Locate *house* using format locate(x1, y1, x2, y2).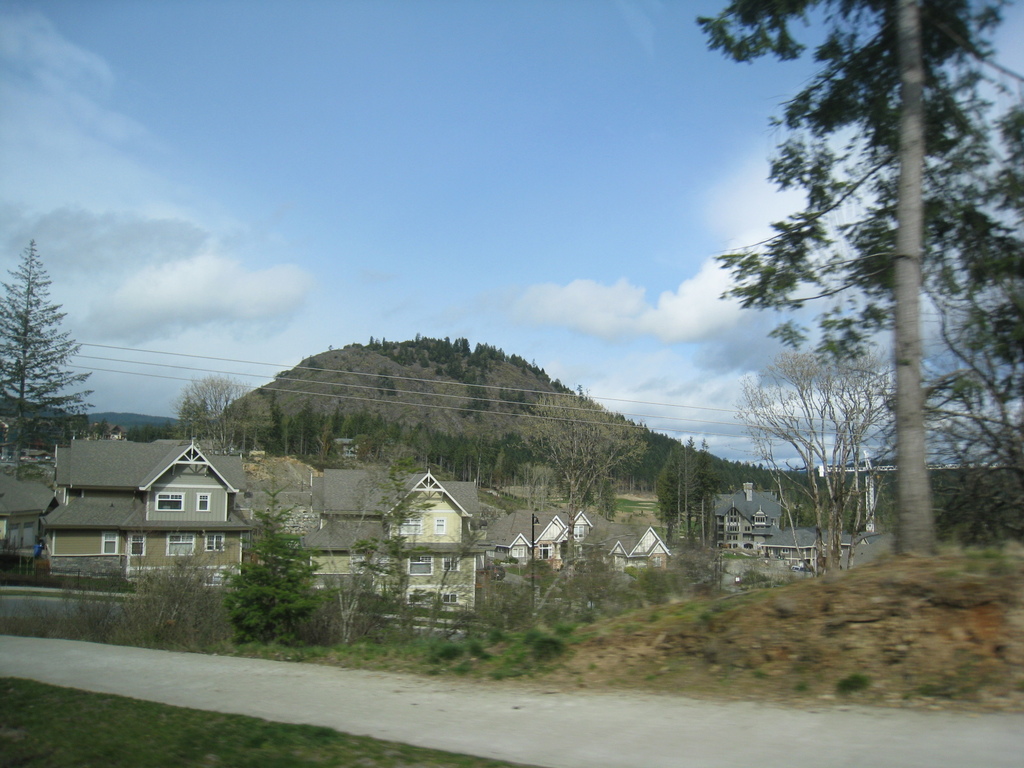
locate(756, 522, 890, 566).
